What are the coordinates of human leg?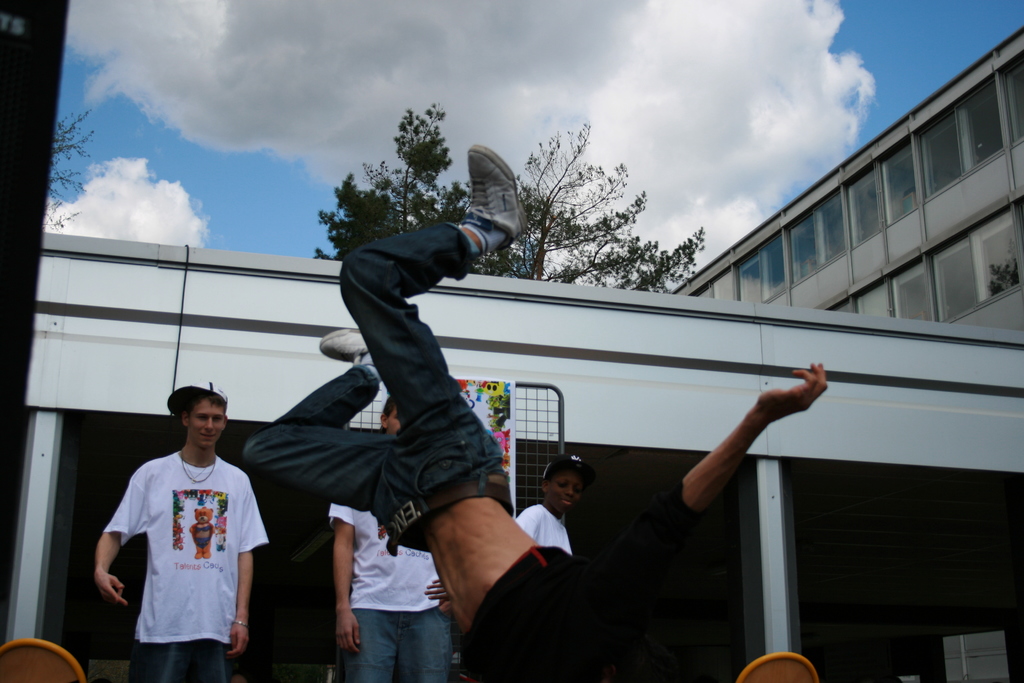
189/582/230/682.
